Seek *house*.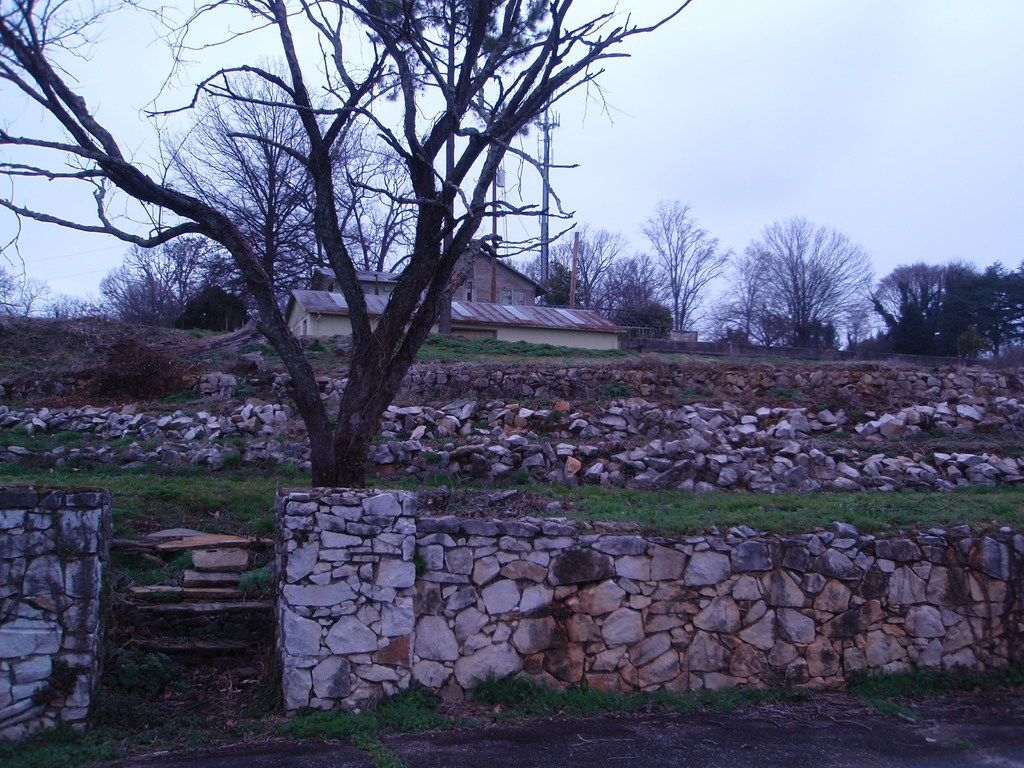
bbox=(280, 290, 624, 352).
